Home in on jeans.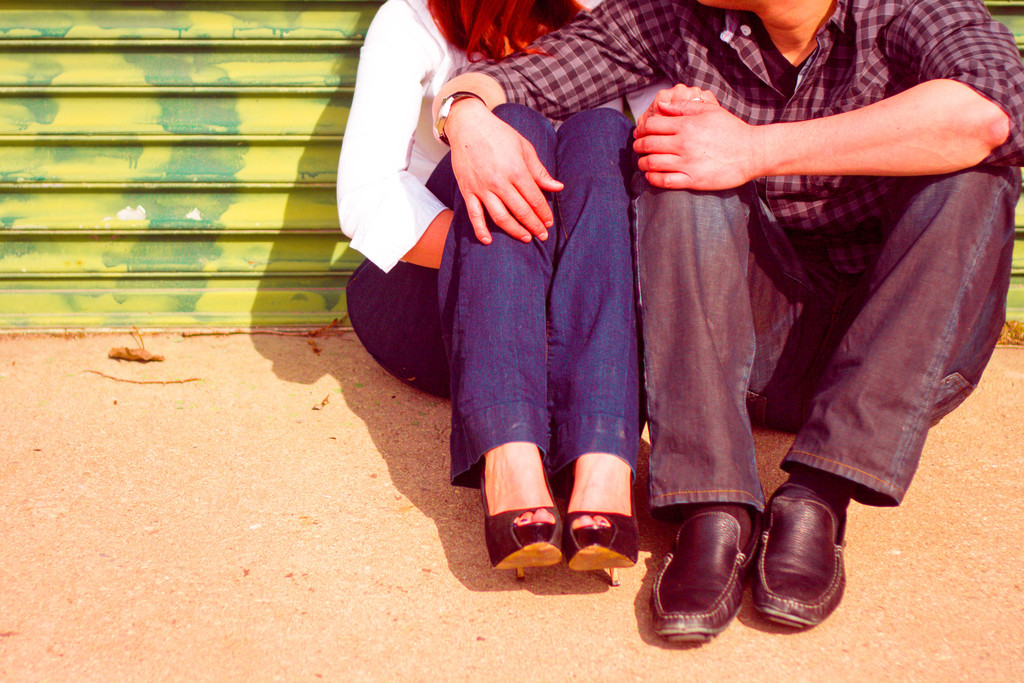
Homed in at detection(685, 149, 985, 548).
